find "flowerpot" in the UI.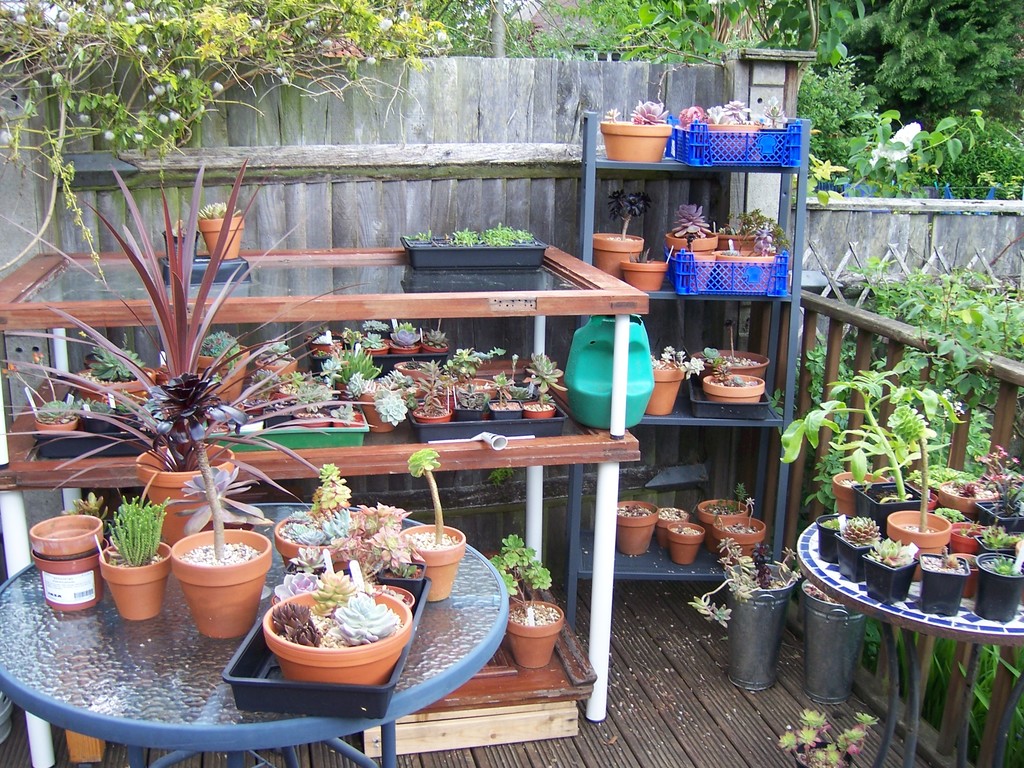
UI element at 621 259 666 294.
